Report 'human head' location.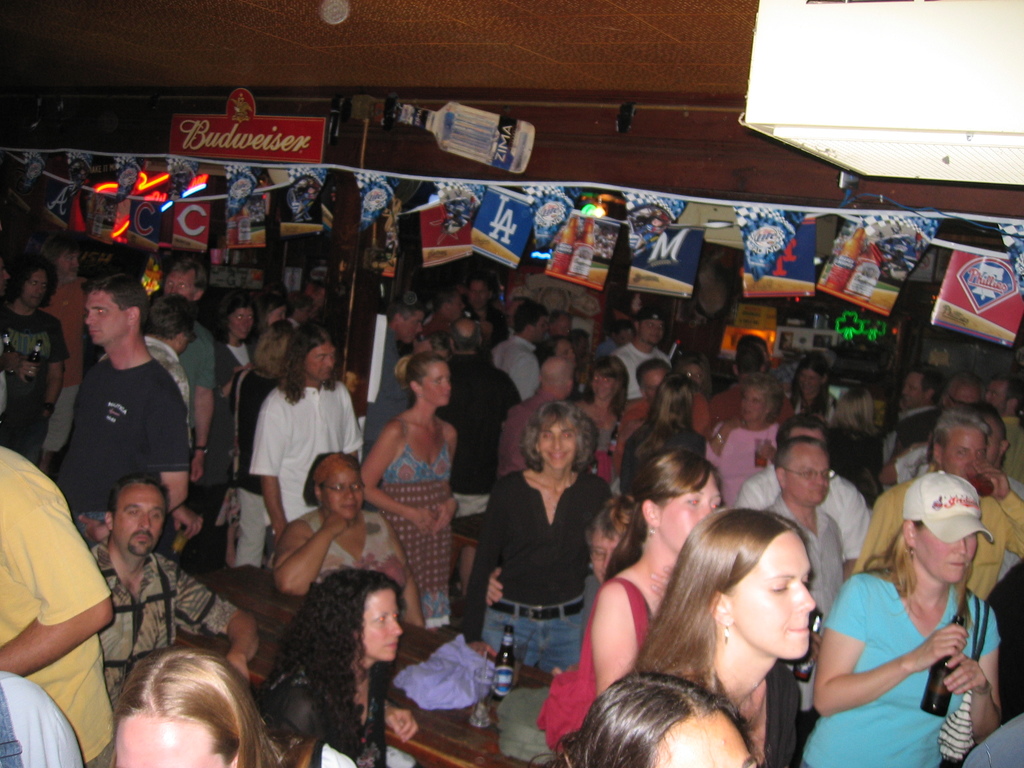
Report: {"x1": 82, "y1": 273, "x2": 148, "y2": 351}.
